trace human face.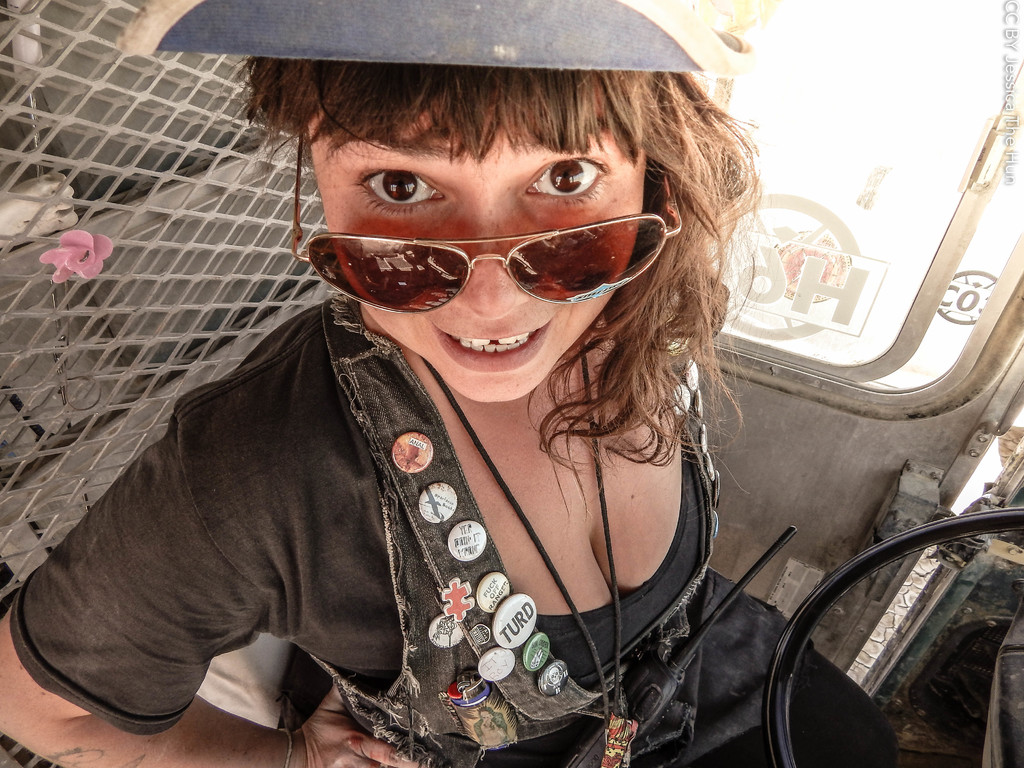
Traced to [306,111,656,400].
